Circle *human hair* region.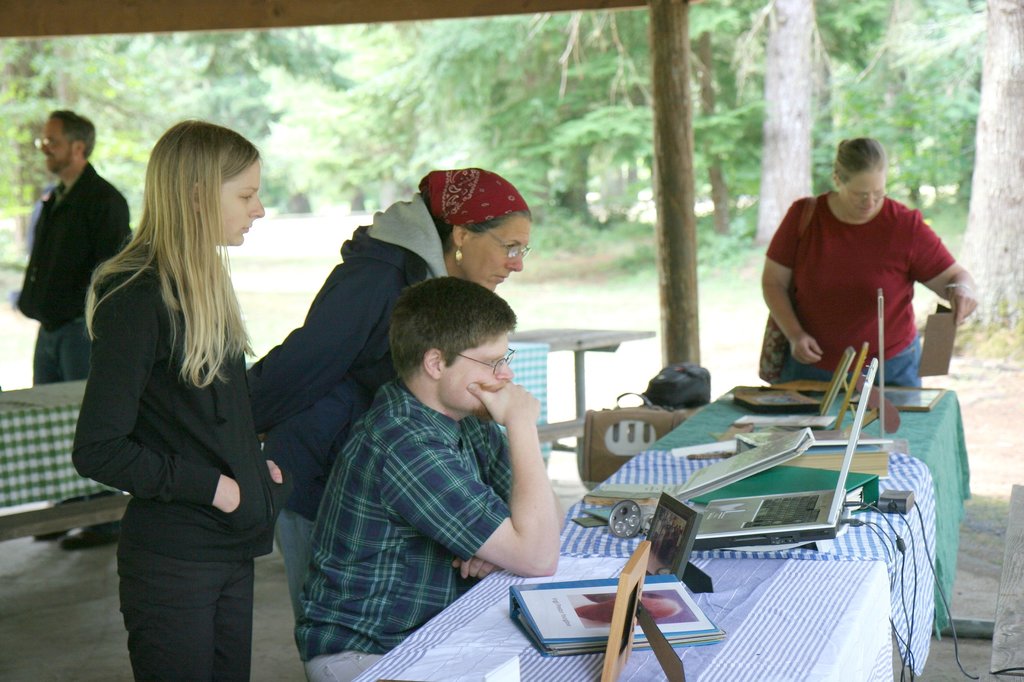
Region: <box>833,123,887,186</box>.
